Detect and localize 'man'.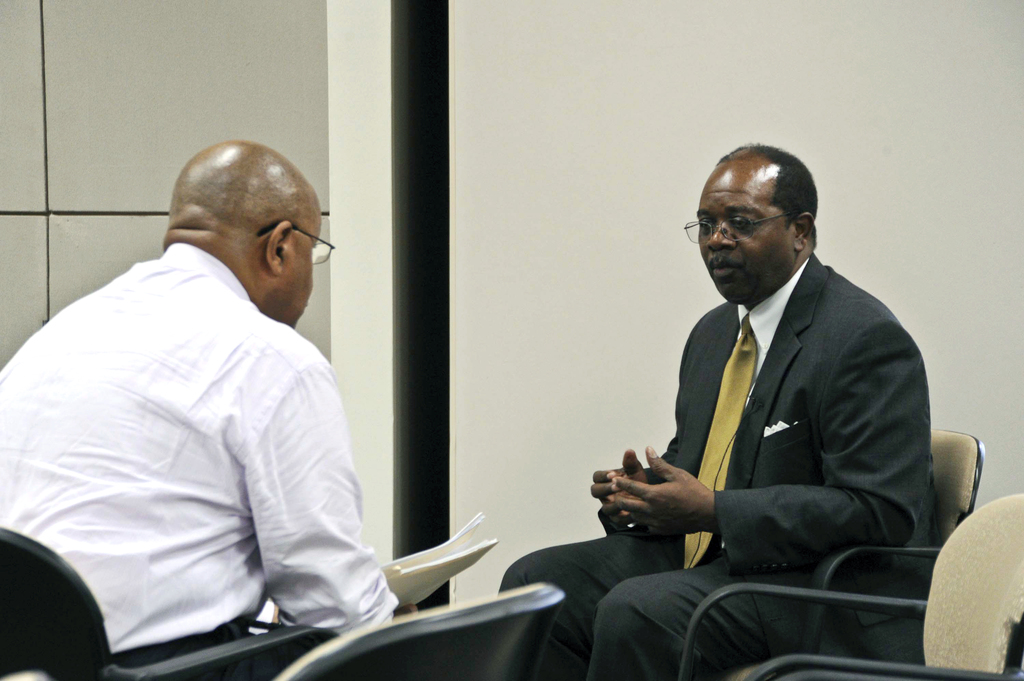
Localized at 495,141,932,680.
